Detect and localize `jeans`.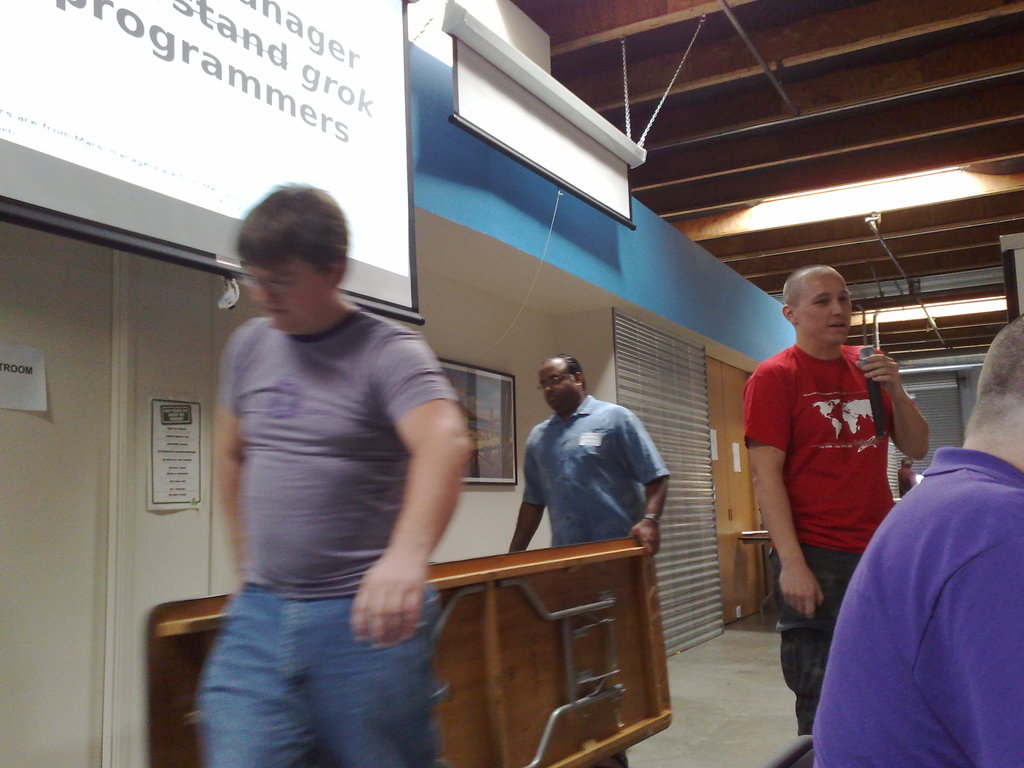
Localized at region(180, 617, 472, 755).
